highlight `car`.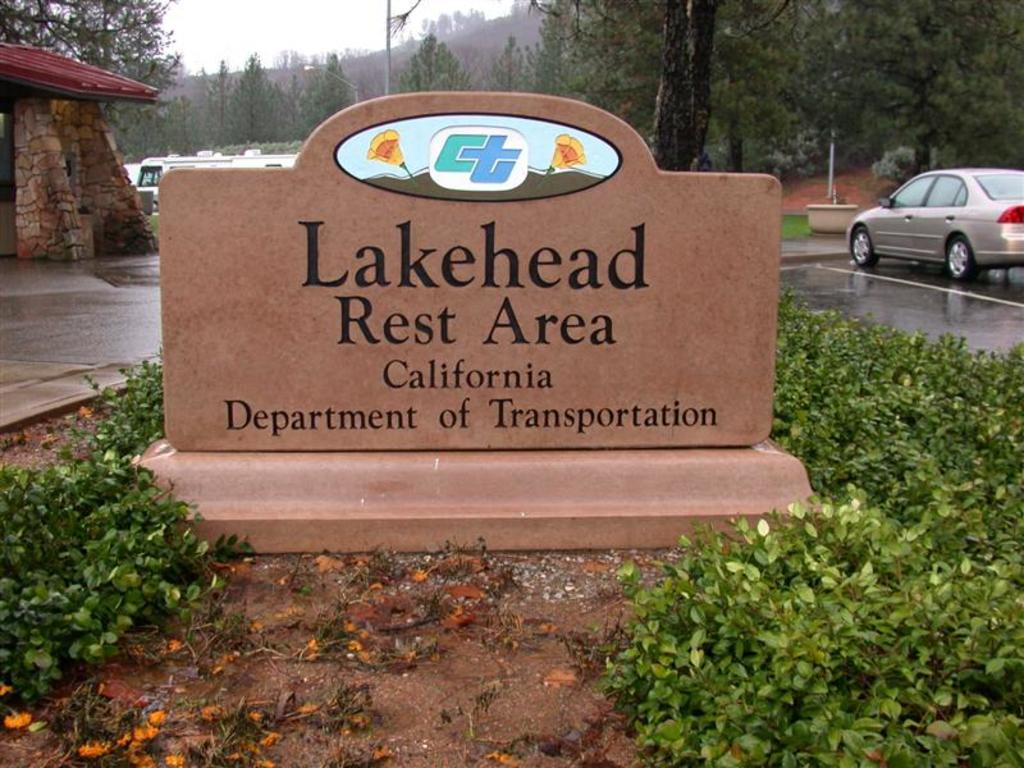
Highlighted region: box=[846, 172, 1023, 279].
